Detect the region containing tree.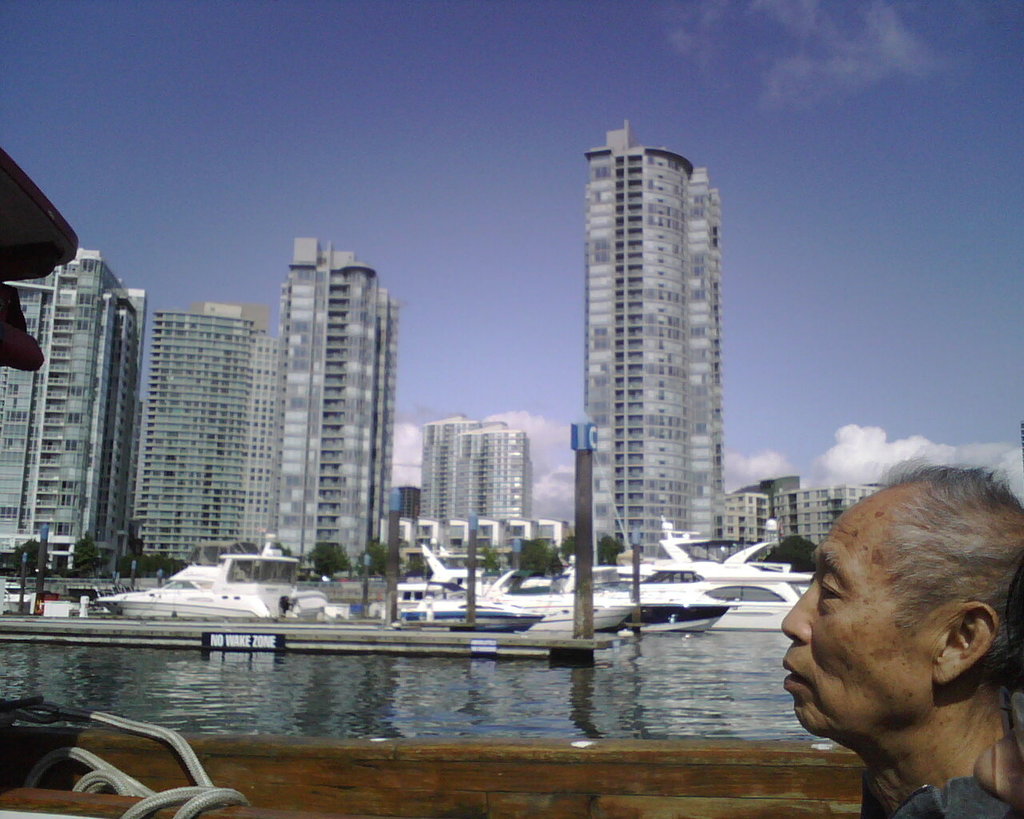
x1=353, y1=540, x2=393, y2=580.
